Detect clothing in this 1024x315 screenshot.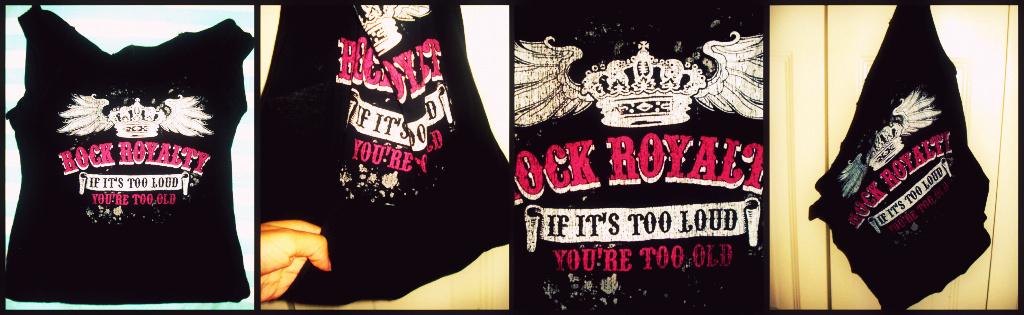
Detection: BBox(260, 3, 506, 309).
